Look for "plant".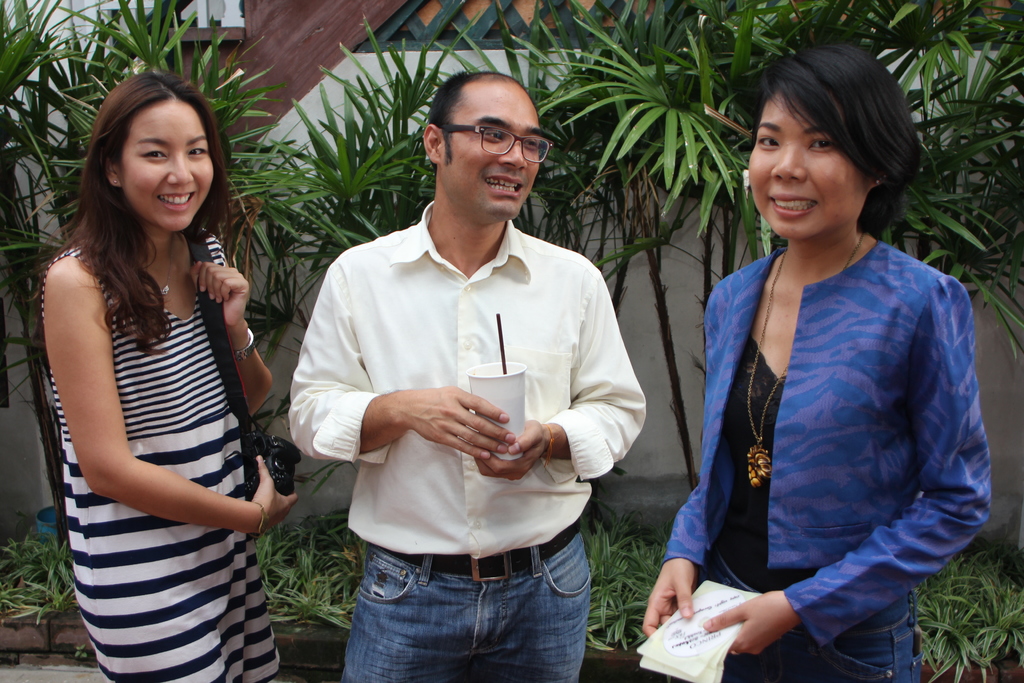
Found: {"left": 0, "top": 0, "right": 306, "bottom": 548}.
